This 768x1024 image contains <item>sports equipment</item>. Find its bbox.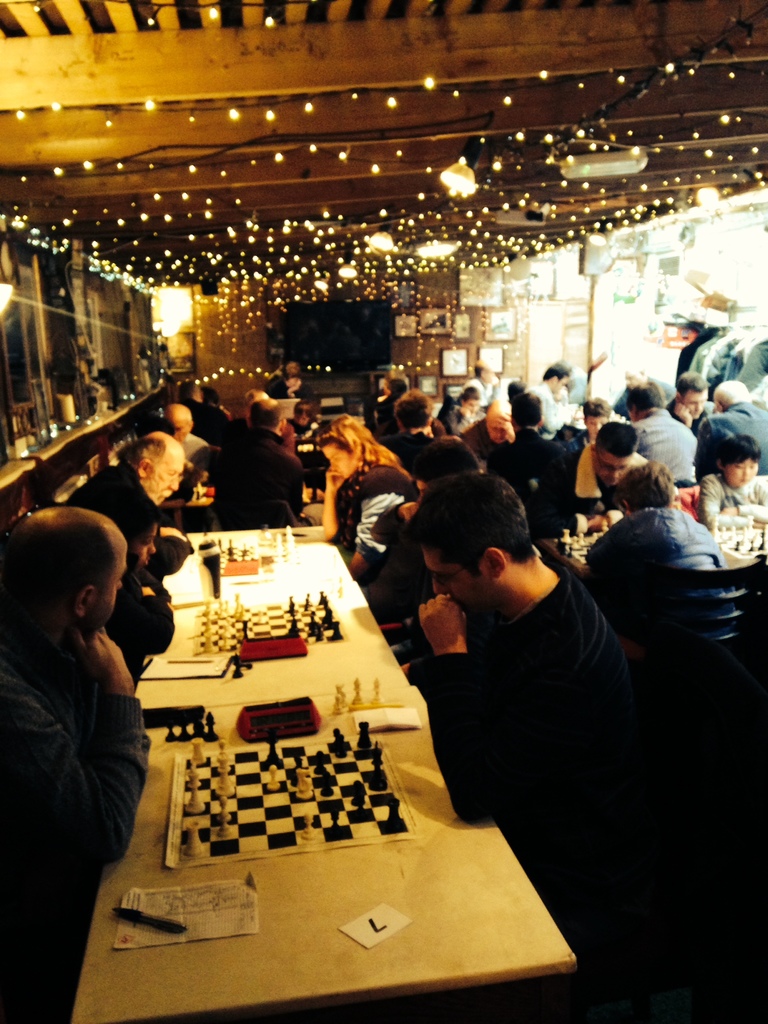
[x1=332, y1=681, x2=346, y2=709].
